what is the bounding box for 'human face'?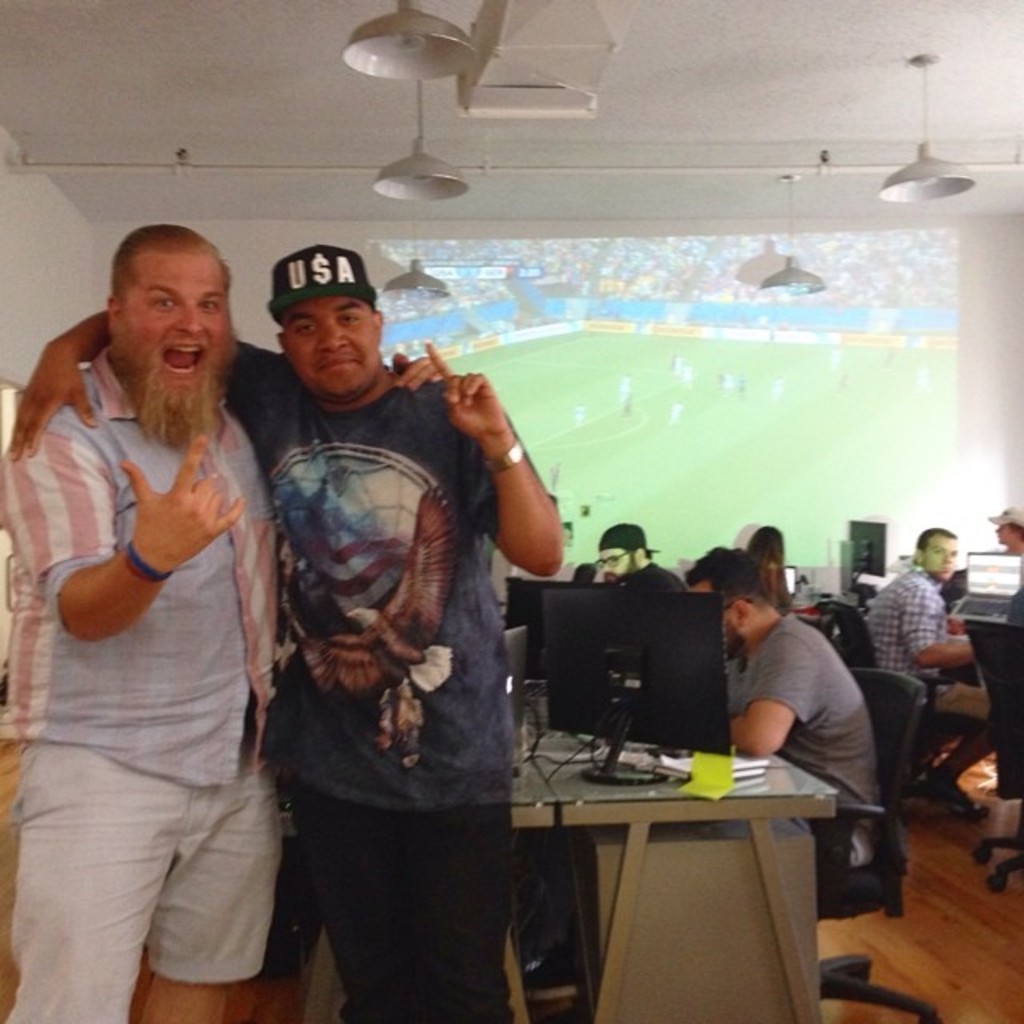
[left=682, top=574, right=749, bottom=661].
